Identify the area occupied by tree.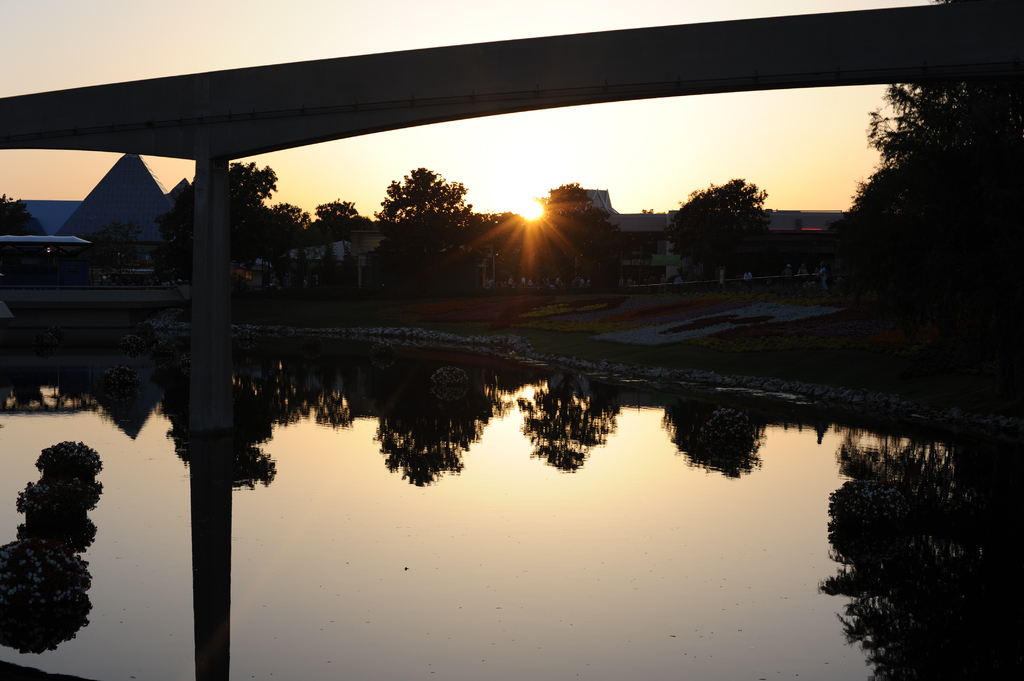
Area: rect(371, 154, 478, 299).
